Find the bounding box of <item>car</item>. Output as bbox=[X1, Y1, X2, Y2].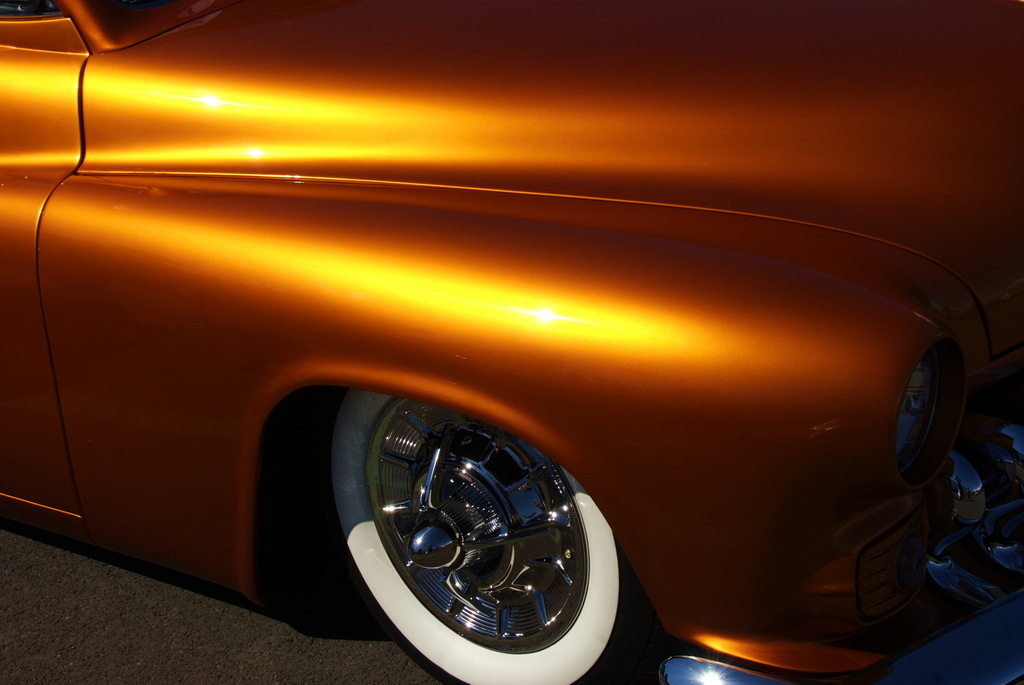
bbox=[0, 0, 1023, 684].
